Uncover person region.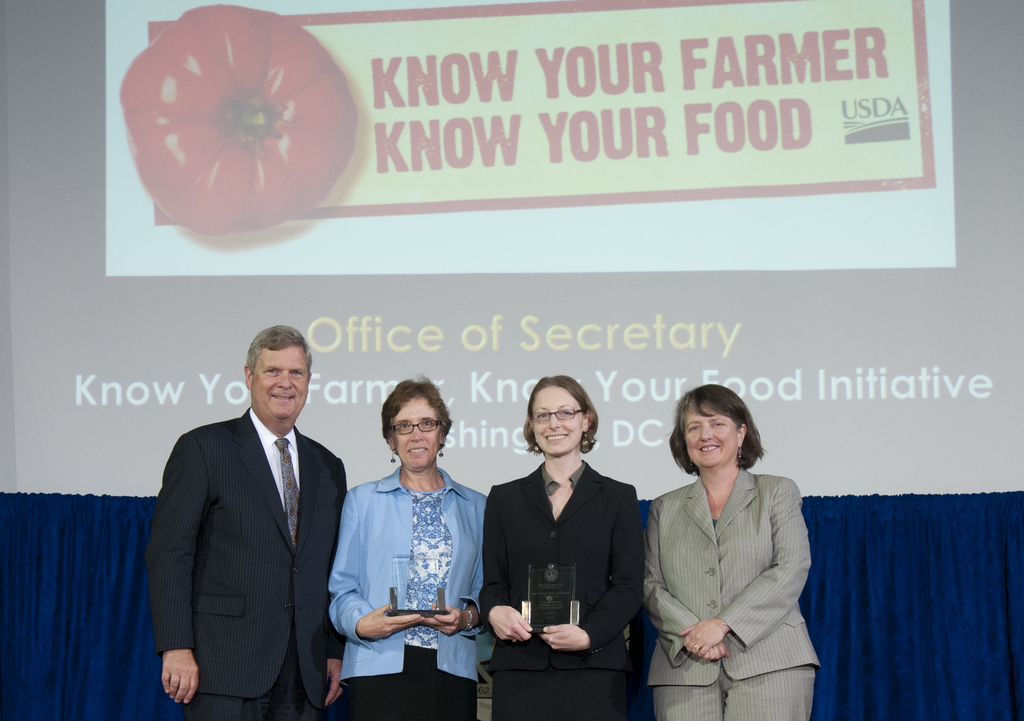
Uncovered: box(643, 384, 820, 720).
